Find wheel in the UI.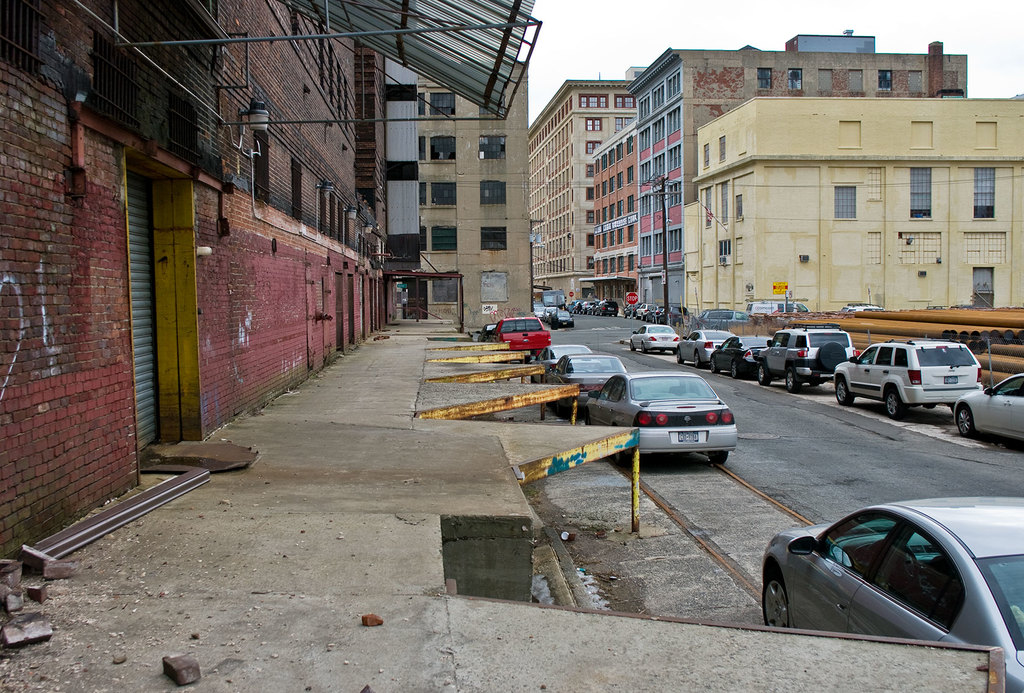
UI element at locate(819, 342, 846, 370).
